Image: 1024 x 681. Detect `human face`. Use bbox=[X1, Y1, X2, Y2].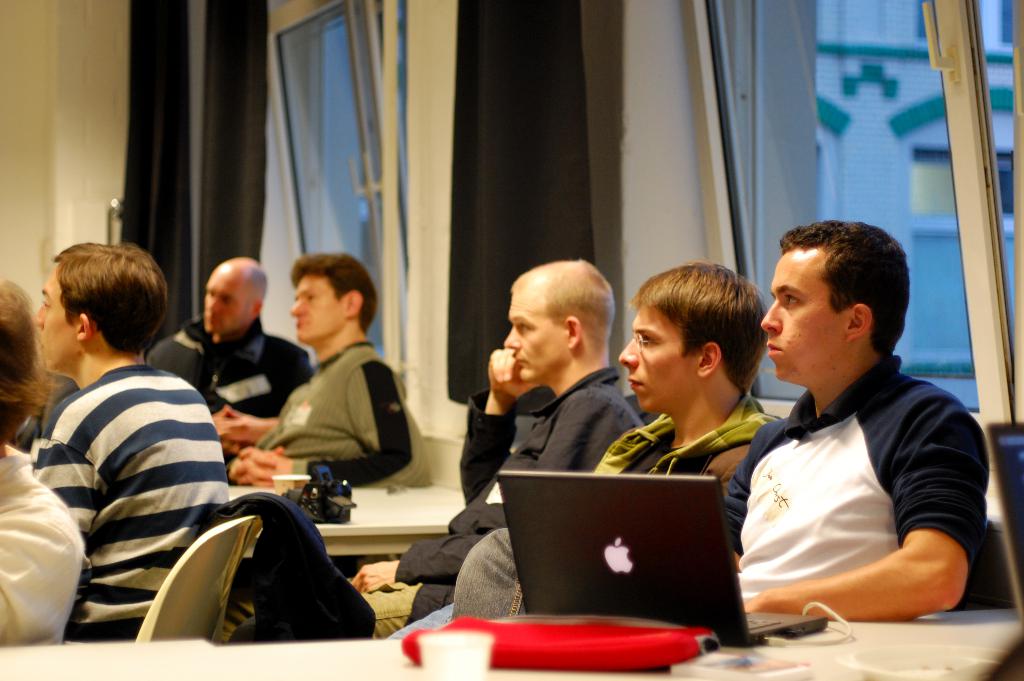
bbox=[760, 247, 847, 380].
